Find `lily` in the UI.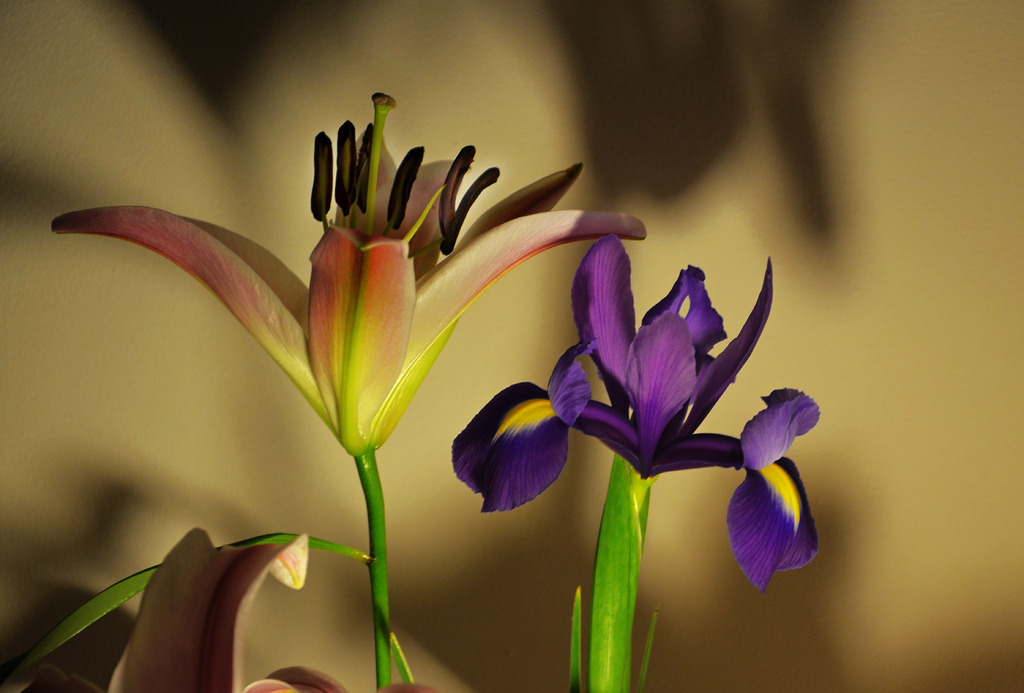
UI element at bbox=(25, 521, 438, 692).
